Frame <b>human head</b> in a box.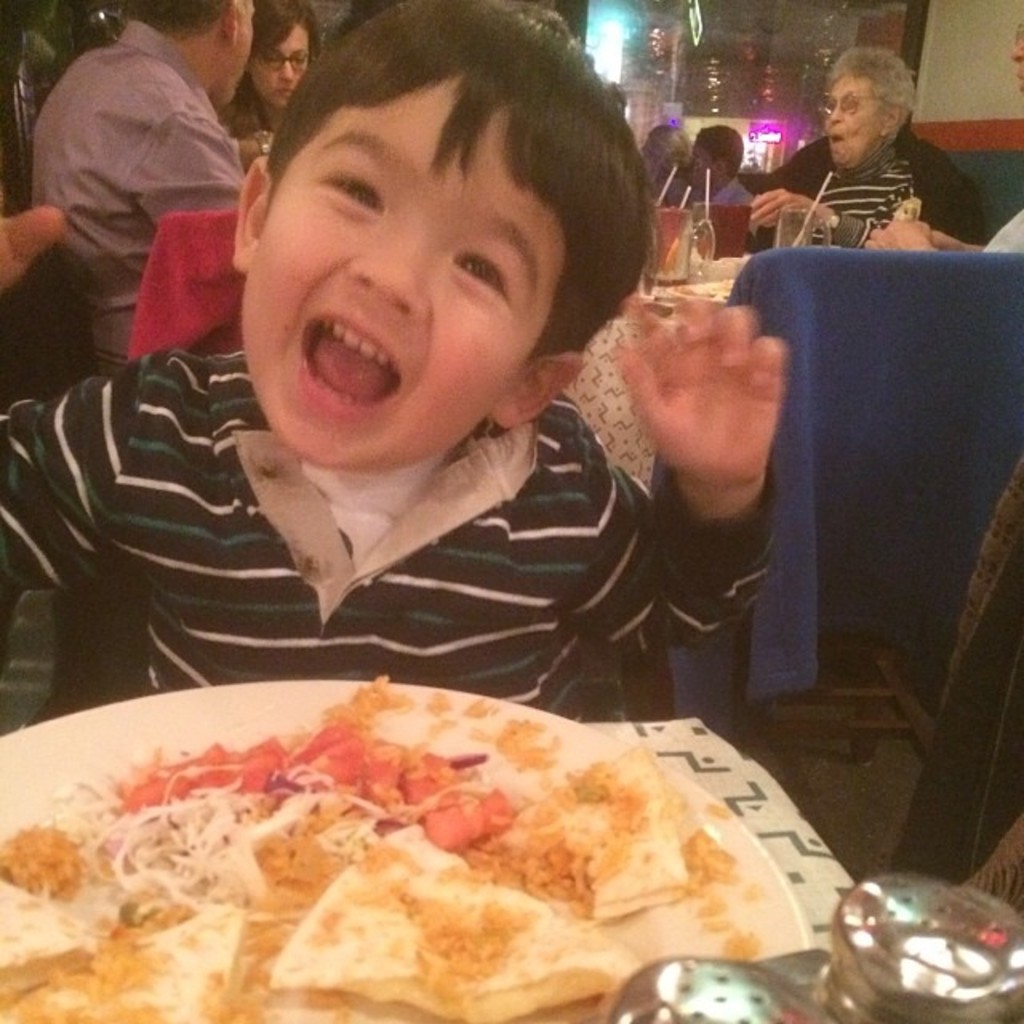
l=640, t=118, r=693, b=176.
